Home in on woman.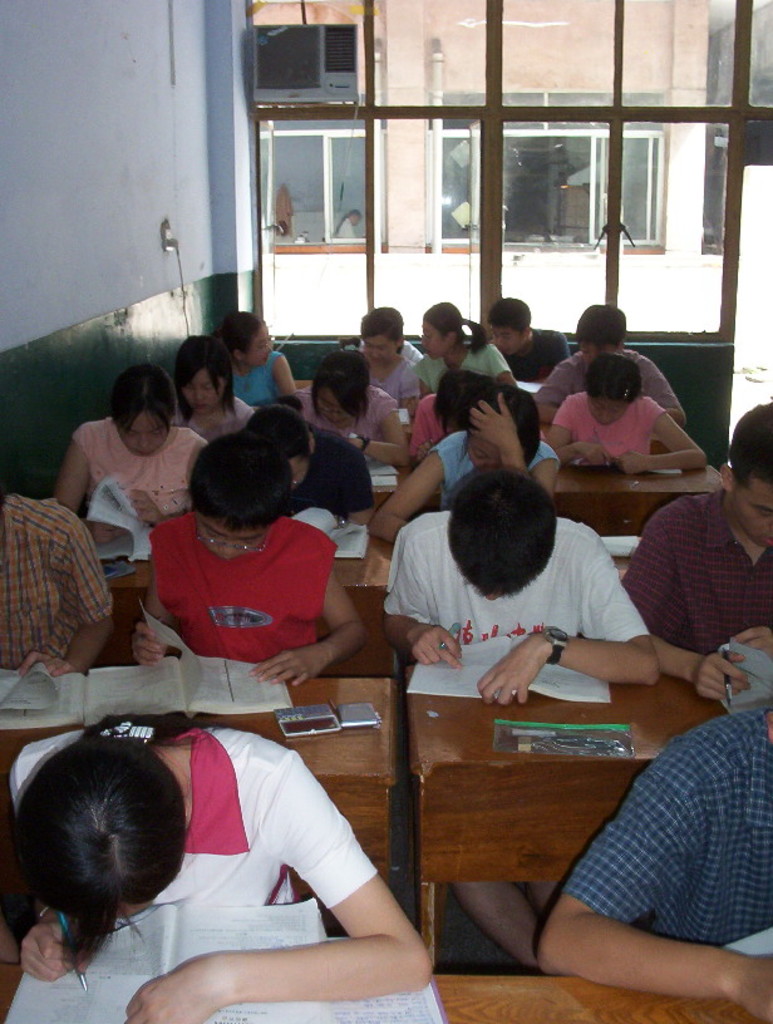
Homed in at {"x1": 220, "y1": 311, "x2": 299, "y2": 408}.
